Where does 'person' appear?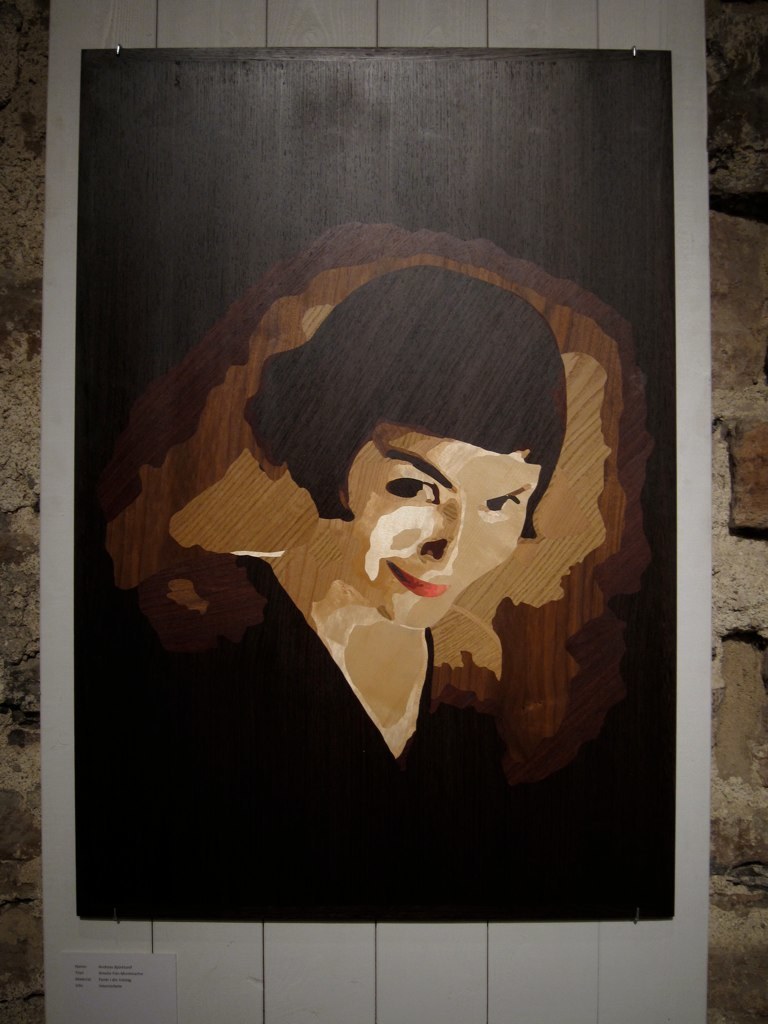
Appears at rect(138, 264, 569, 801).
